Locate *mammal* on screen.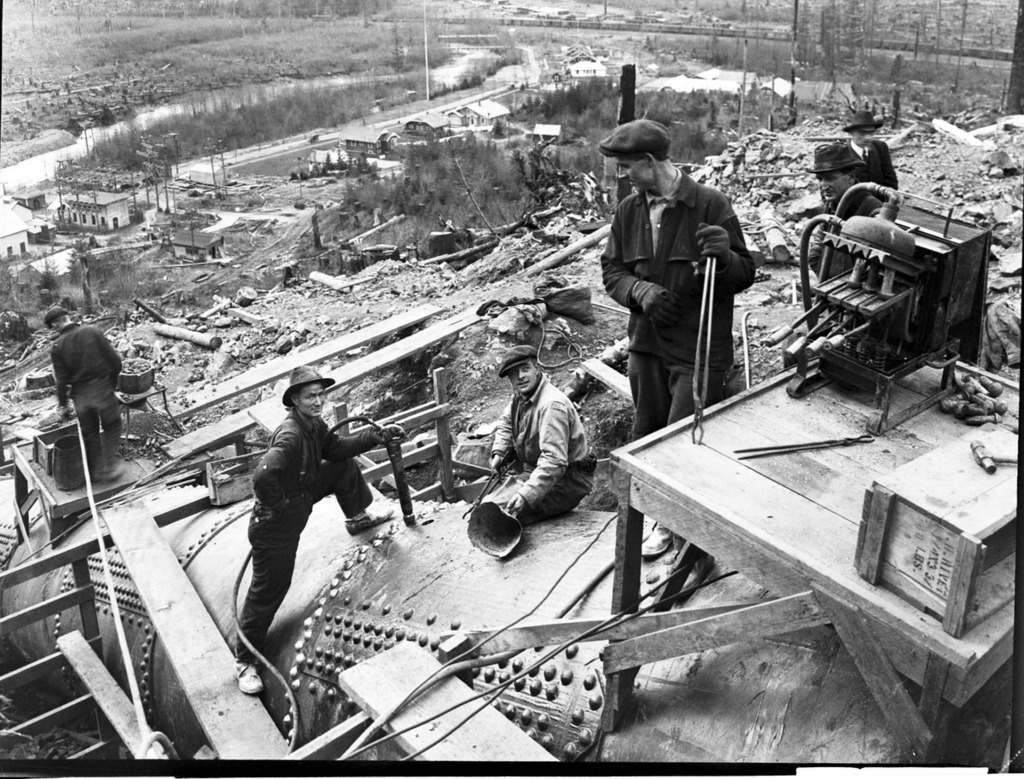
On screen at region(231, 360, 397, 695).
